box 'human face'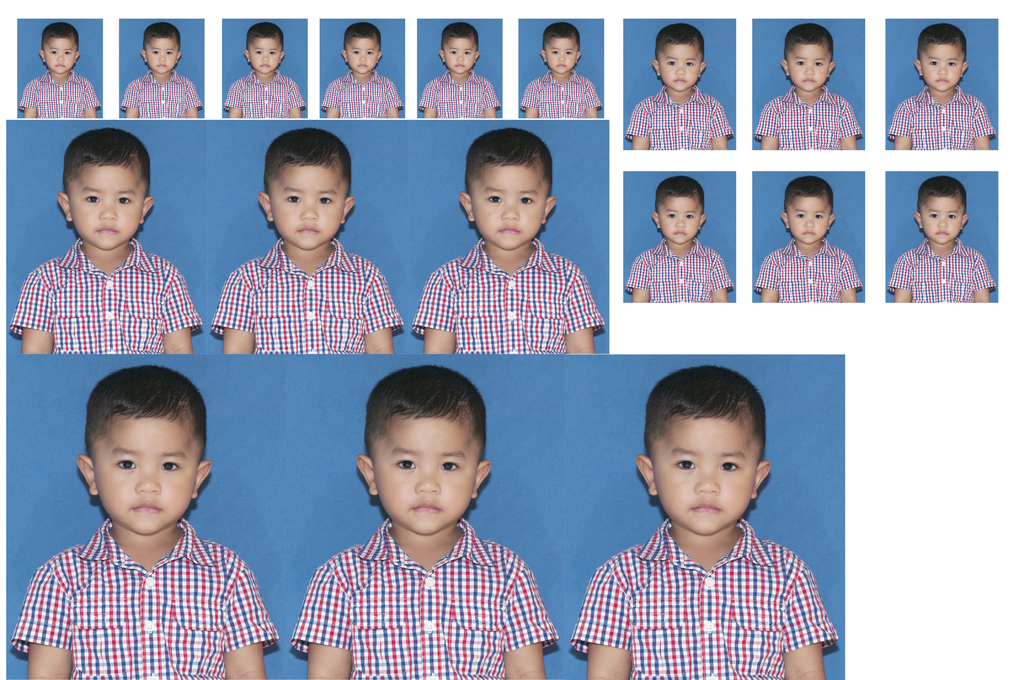
l=68, t=163, r=141, b=252
